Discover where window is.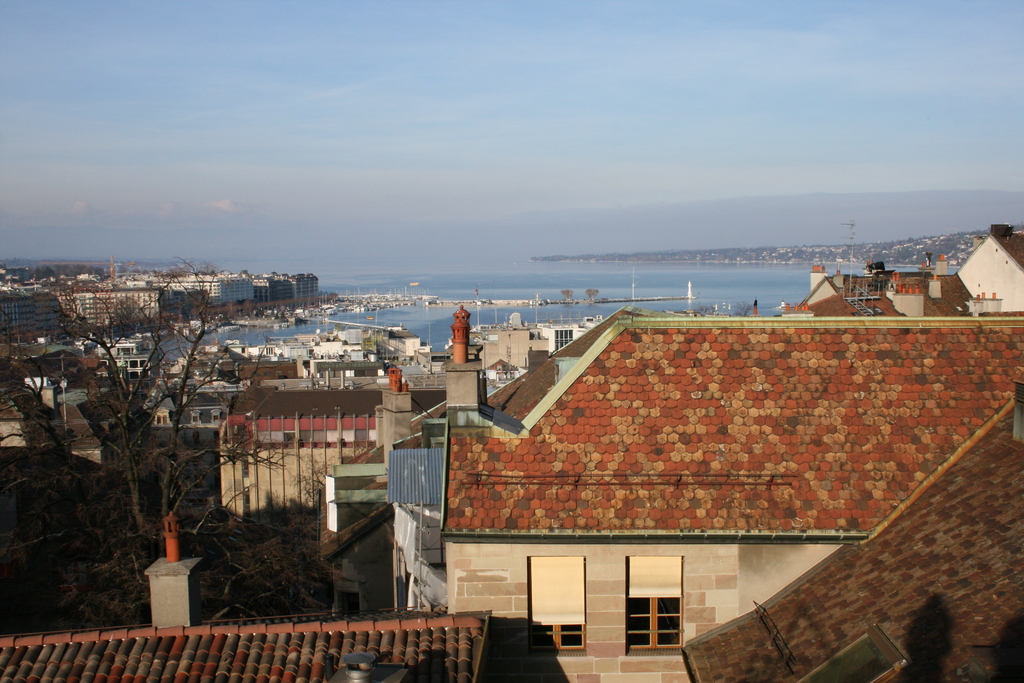
Discovered at rect(529, 556, 584, 647).
